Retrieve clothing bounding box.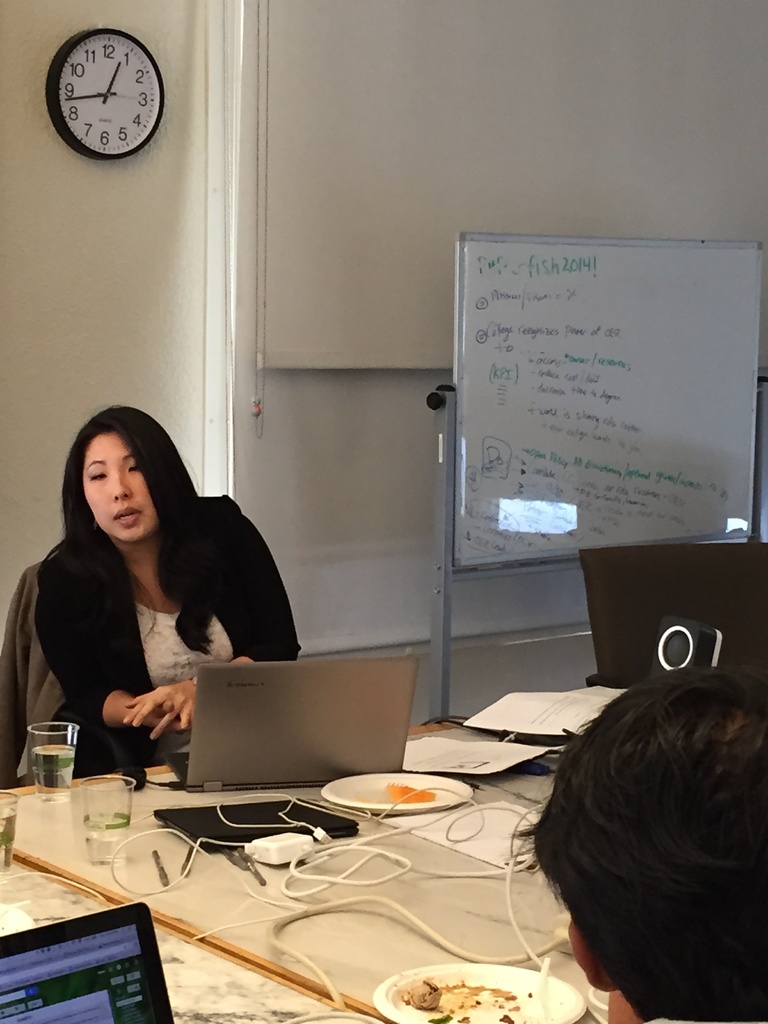
Bounding box: 19:466:248:776.
